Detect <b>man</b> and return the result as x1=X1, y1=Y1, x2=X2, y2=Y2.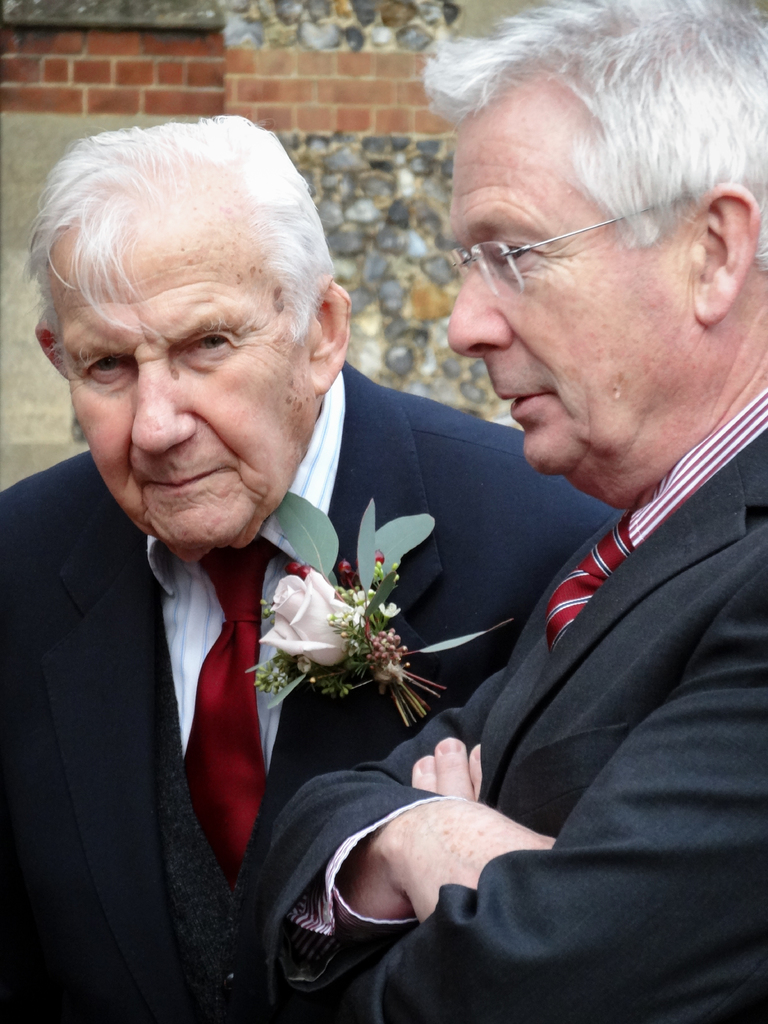
x1=254, y1=0, x2=767, y2=1023.
